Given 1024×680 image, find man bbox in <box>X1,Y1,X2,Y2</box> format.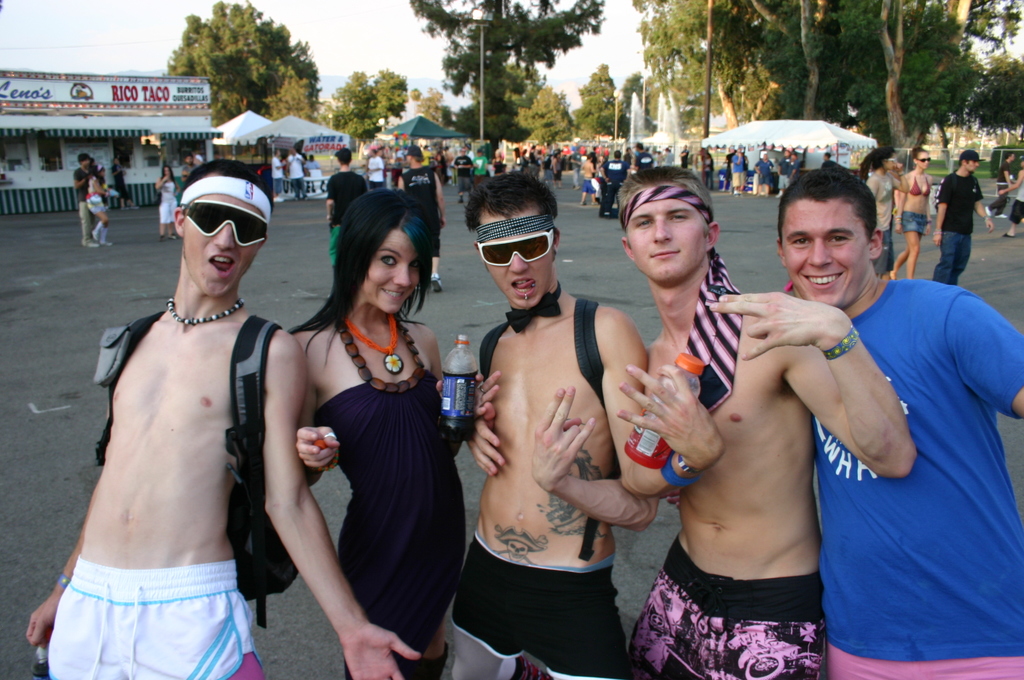
<box>24,158,424,679</box>.
